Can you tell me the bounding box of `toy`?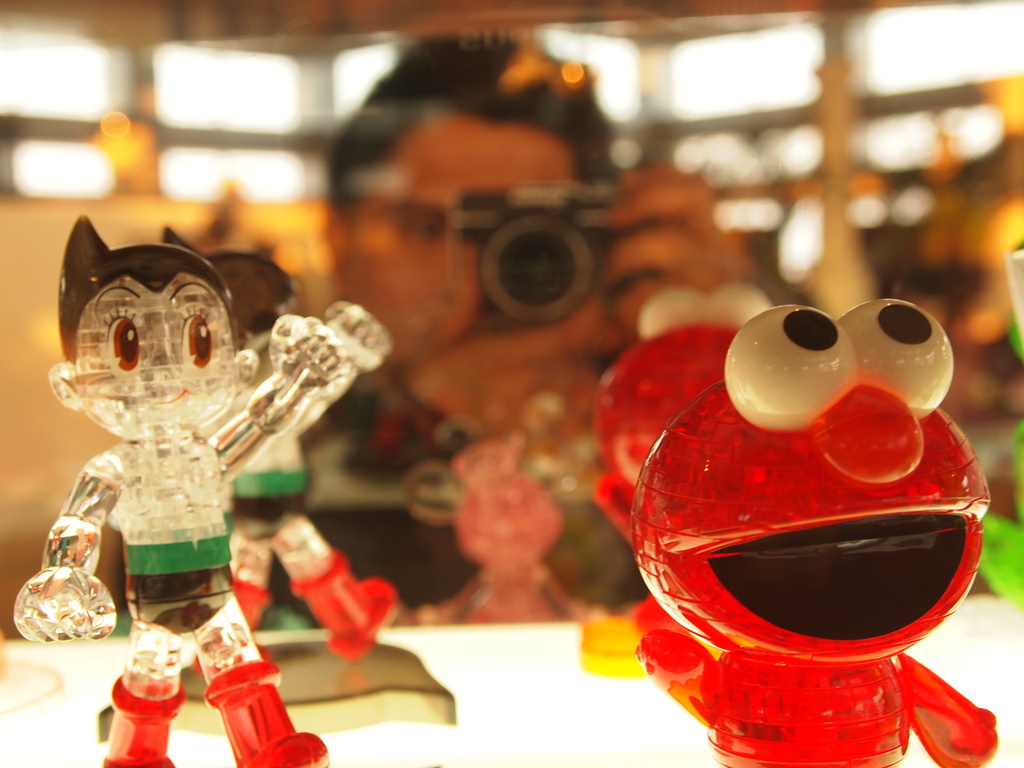
rect(407, 445, 587, 630).
